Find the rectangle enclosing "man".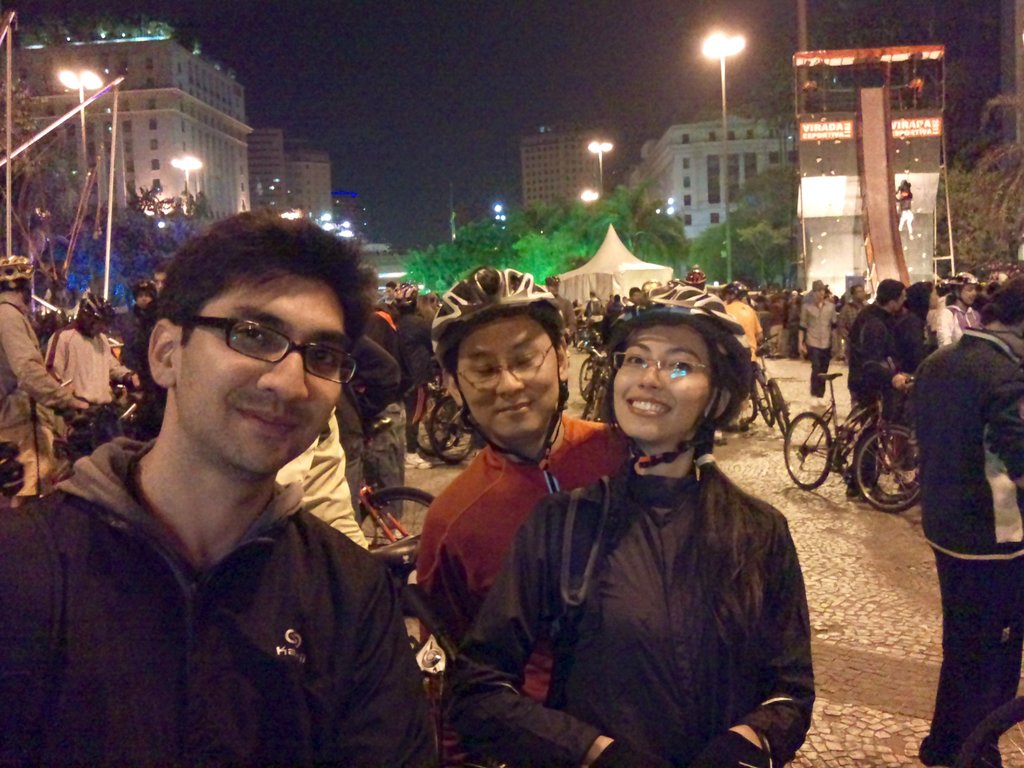
rect(154, 261, 173, 289).
